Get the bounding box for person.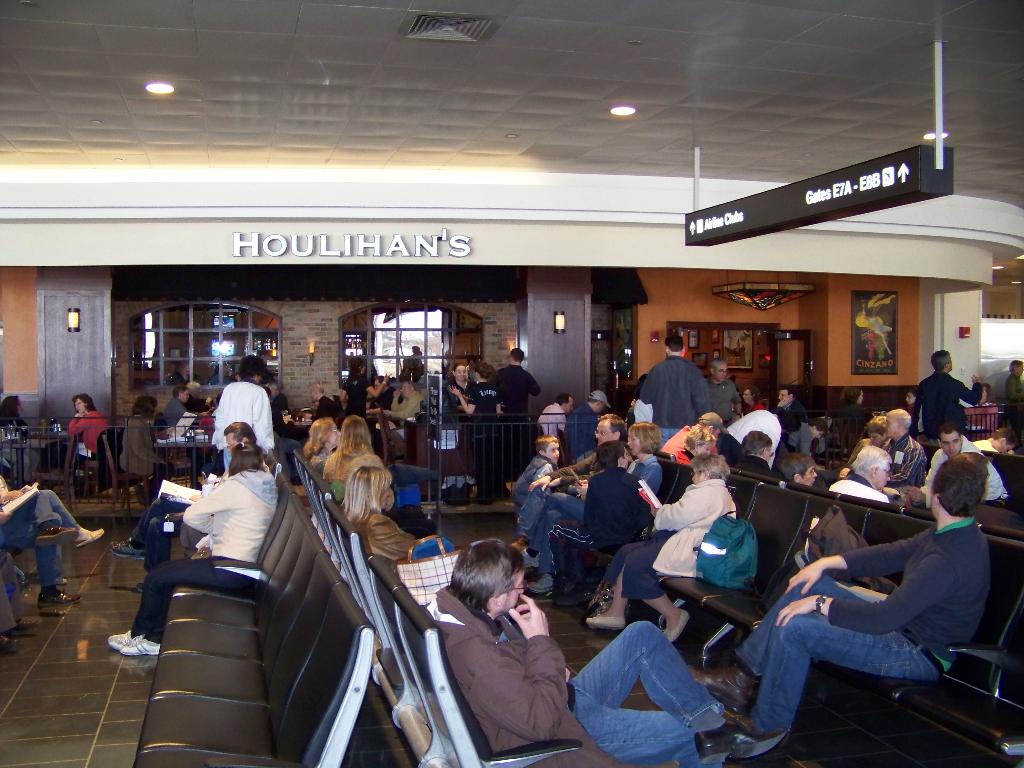
(x1=58, y1=385, x2=115, y2=488).
